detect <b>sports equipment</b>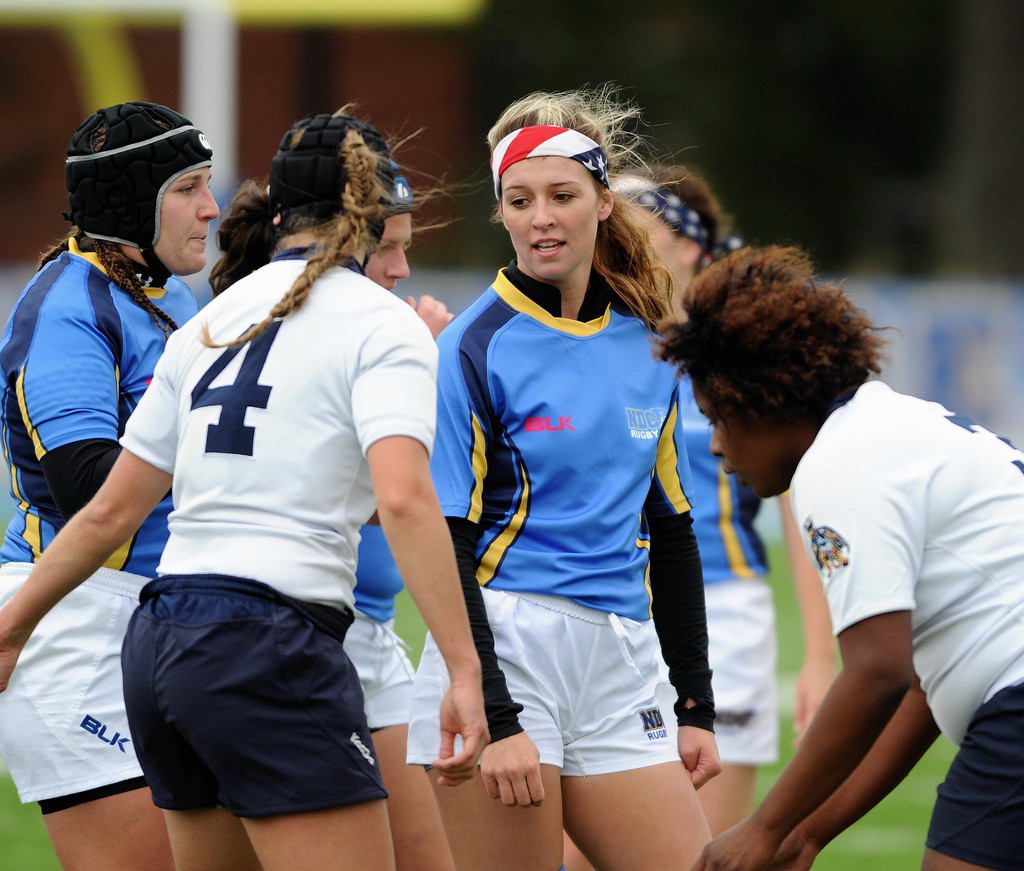
locate(60, 102, 209, 288)
